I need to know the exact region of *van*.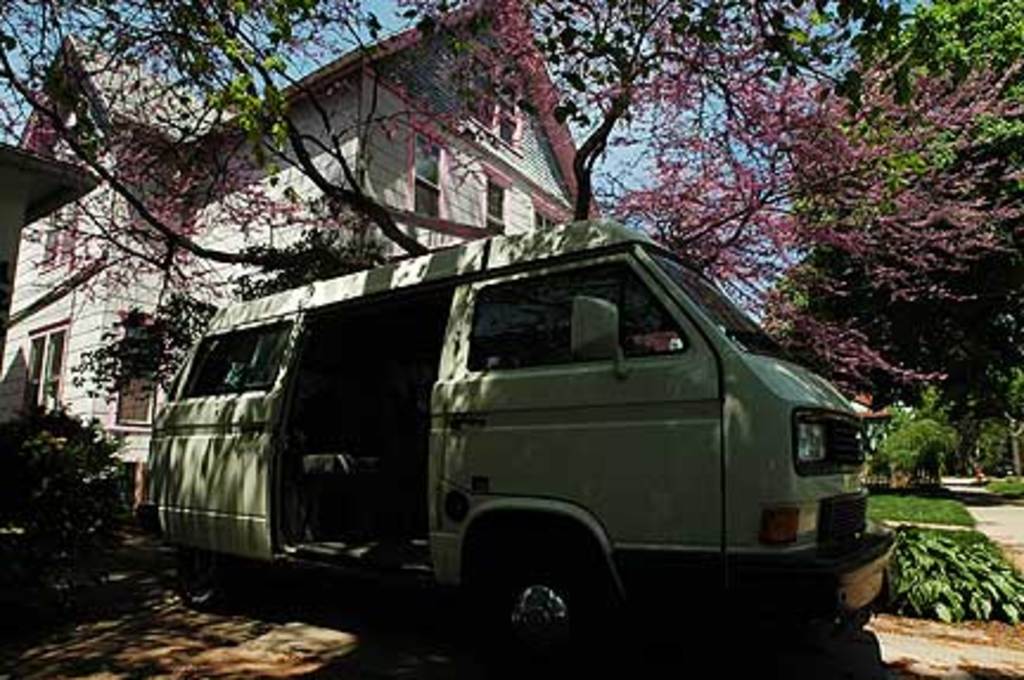
Region: (142,213,894,678).
